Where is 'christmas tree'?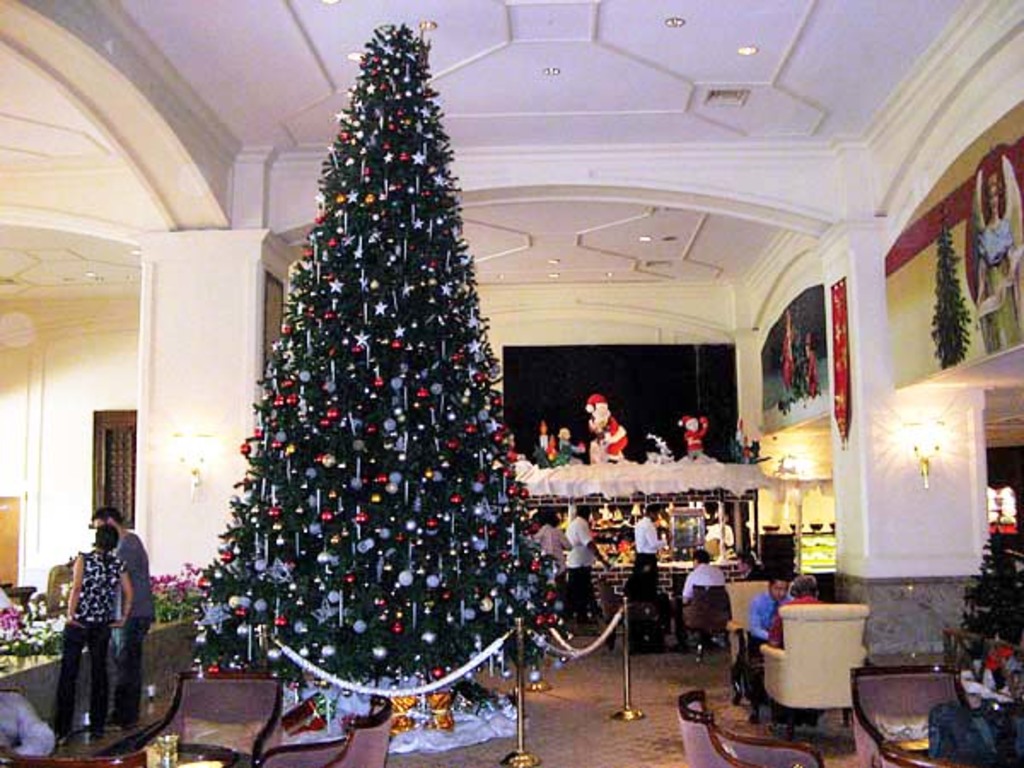
193,20,568,698.
